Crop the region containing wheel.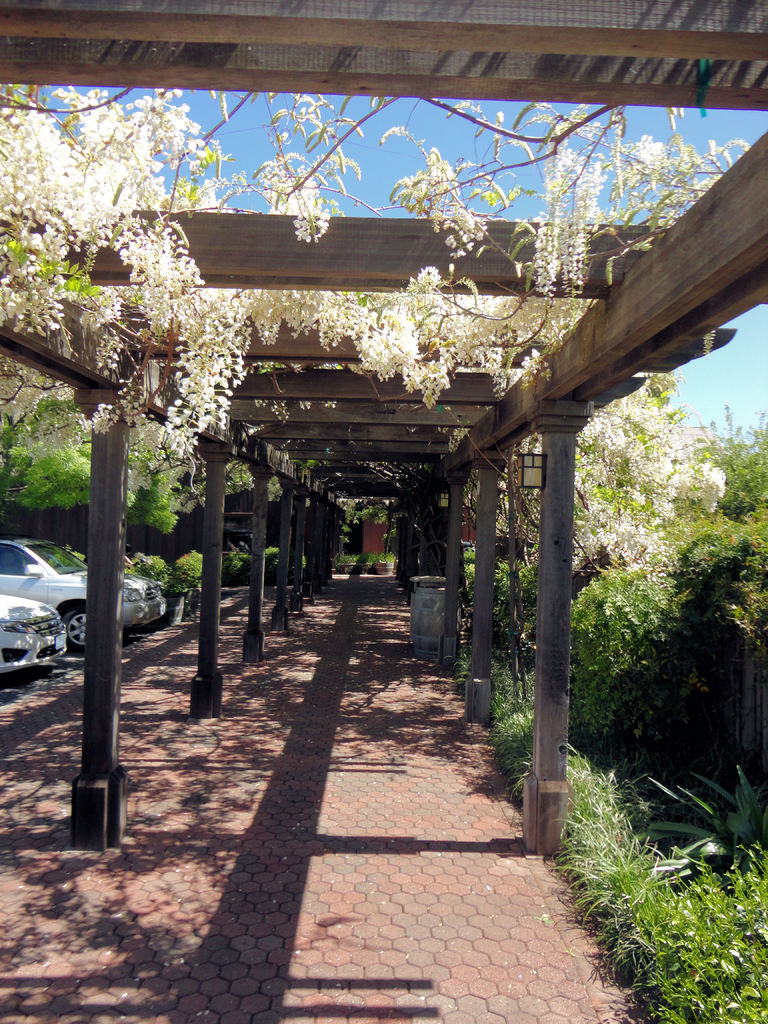
Crop region: (x1=64, y1=607, x2=88, y2=655).
